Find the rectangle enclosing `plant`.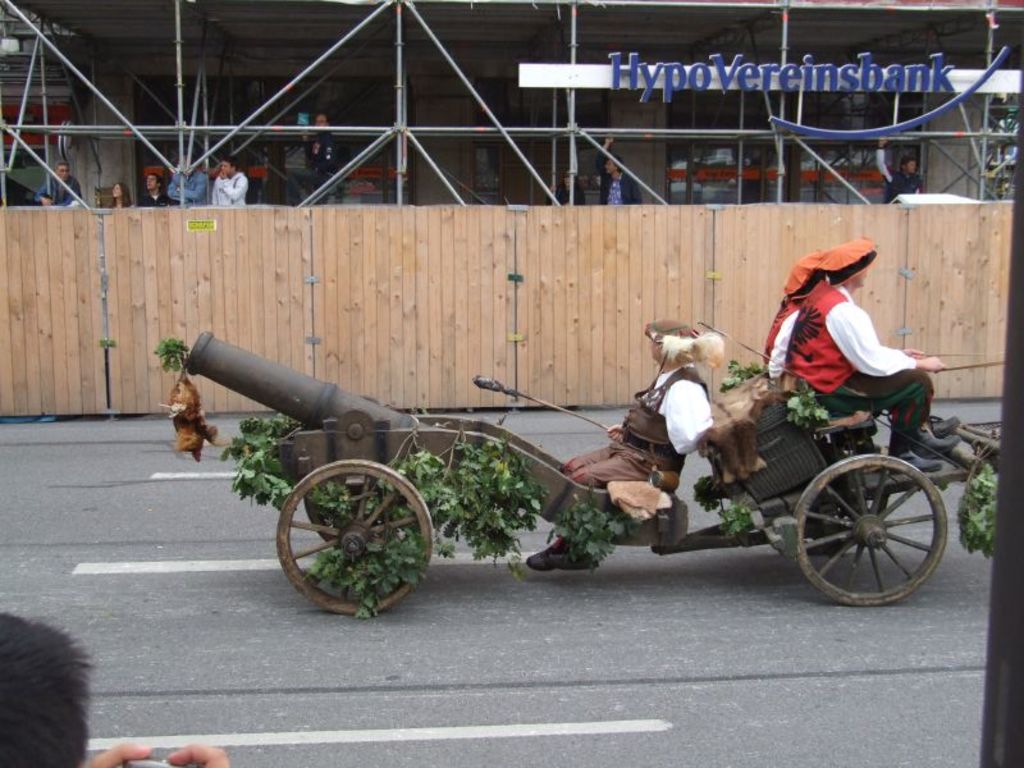
950, 466, 998, 559.
